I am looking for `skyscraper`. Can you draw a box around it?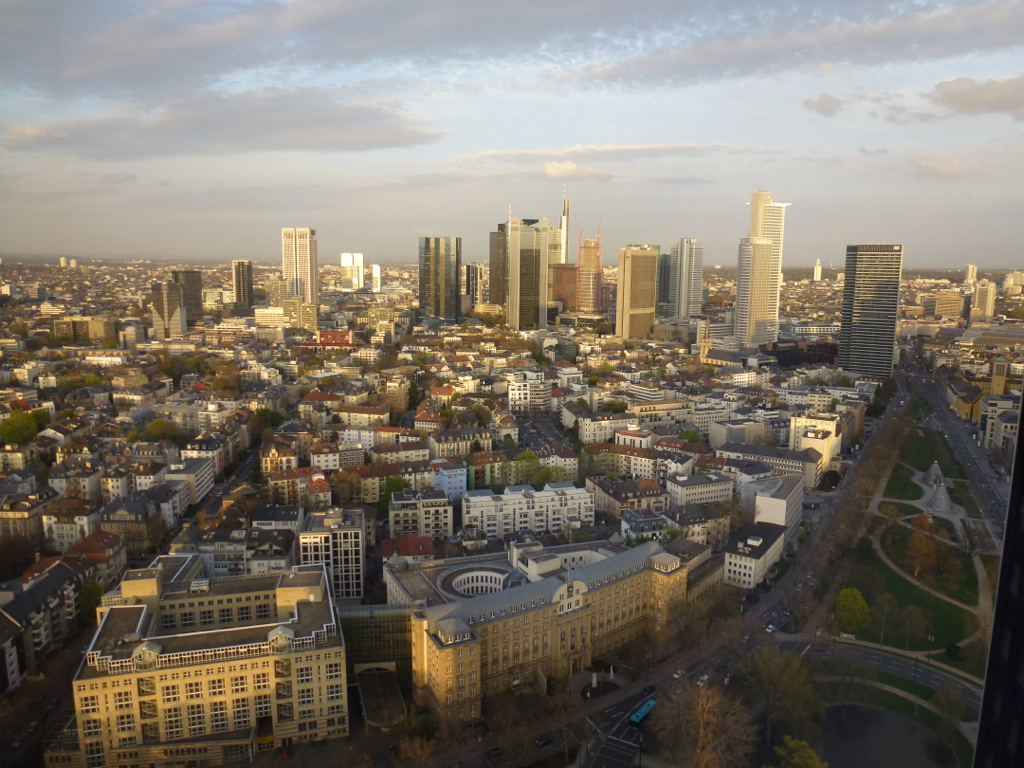
Sure, the bounding box is bbox=[725, 229, 768, 342].
